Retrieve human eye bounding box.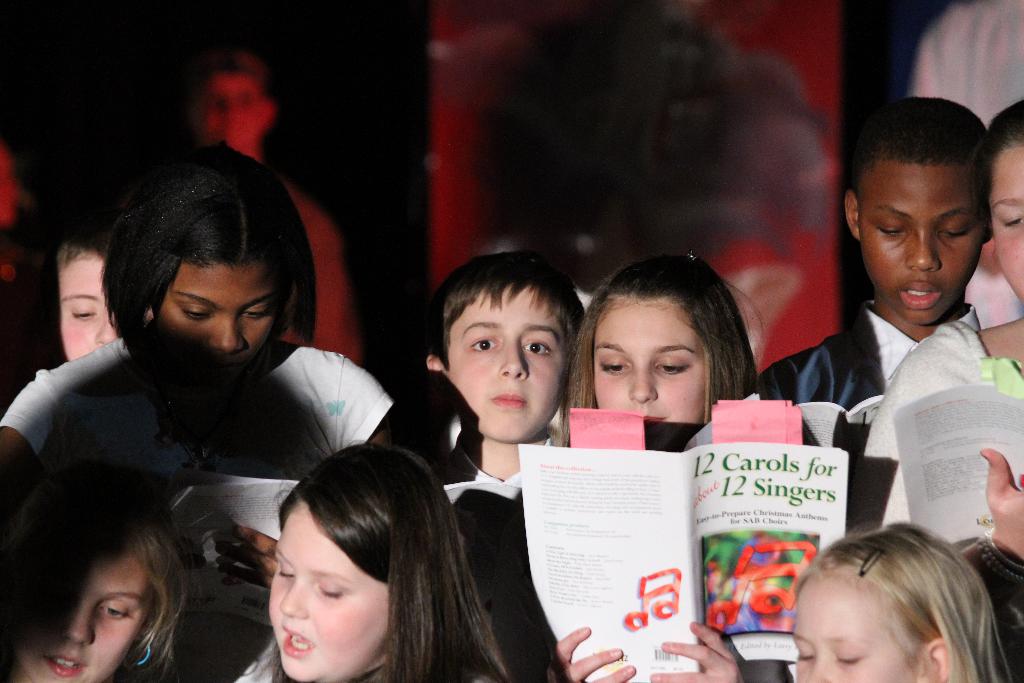
Bounding box: box(318, 583, 347, 602).
